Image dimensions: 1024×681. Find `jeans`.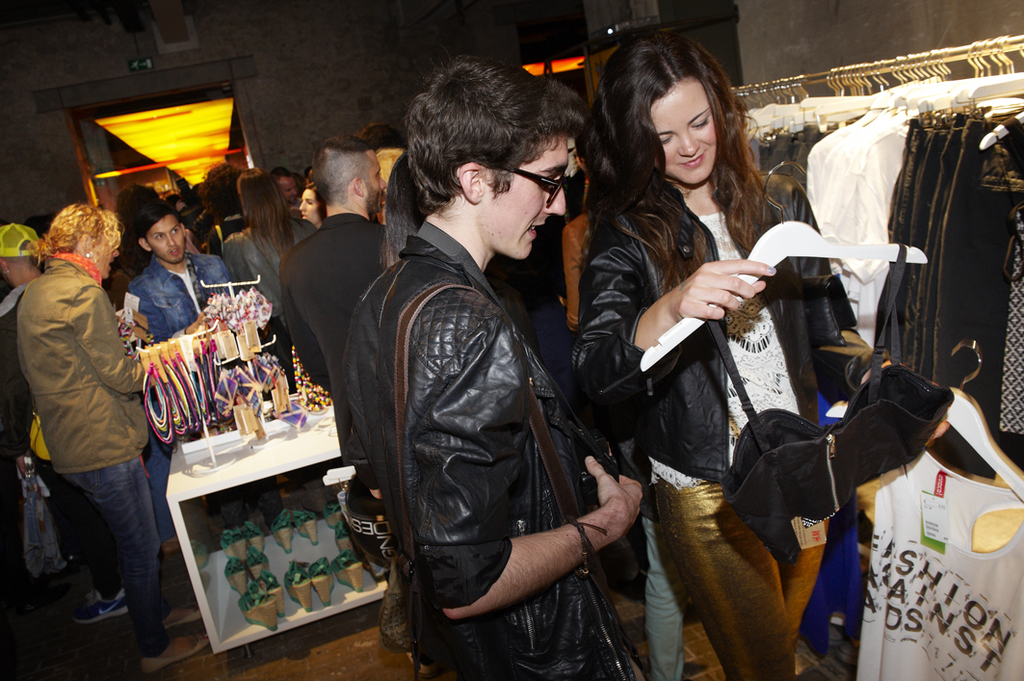
left=129, top=255, right=223, bottom=346.
